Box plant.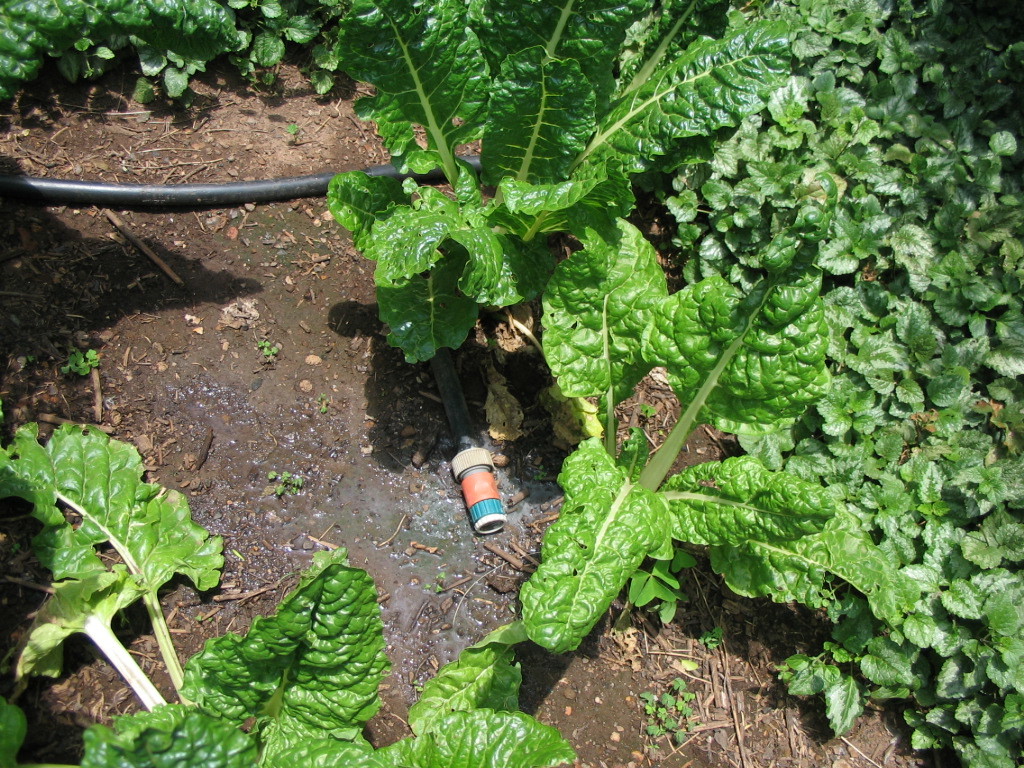
631, 678, 701, 745.
